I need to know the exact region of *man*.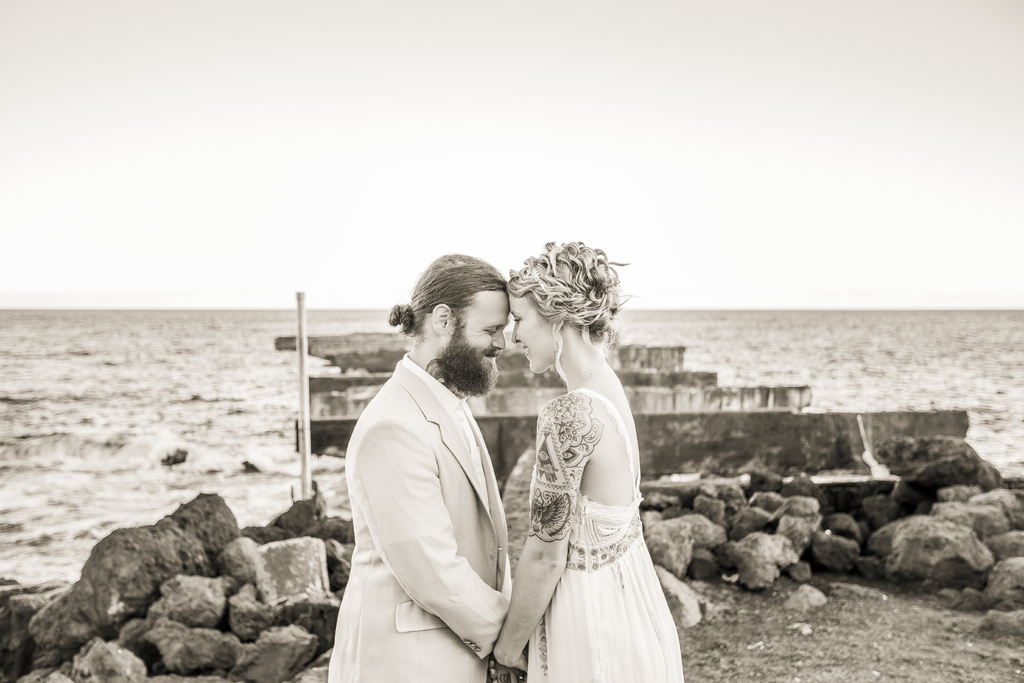
Region: select_region(342, 253, 520, 682).
